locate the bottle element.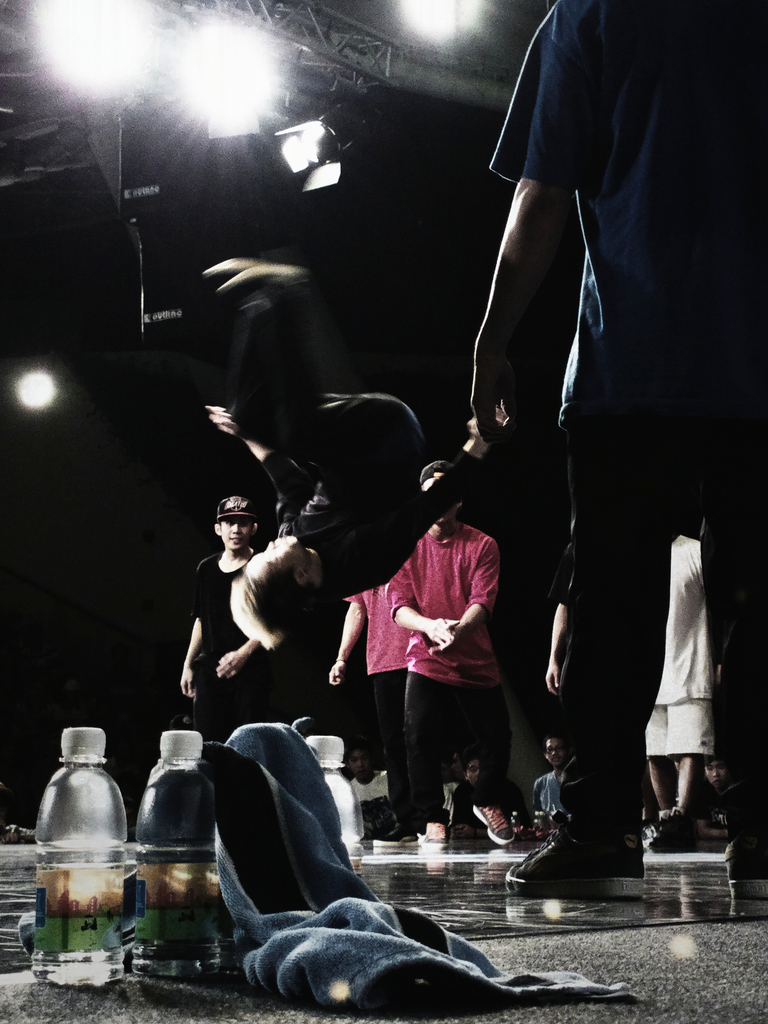
Element bbox: pyautogui.locateOnScreen(30, 721, 126, 982).
